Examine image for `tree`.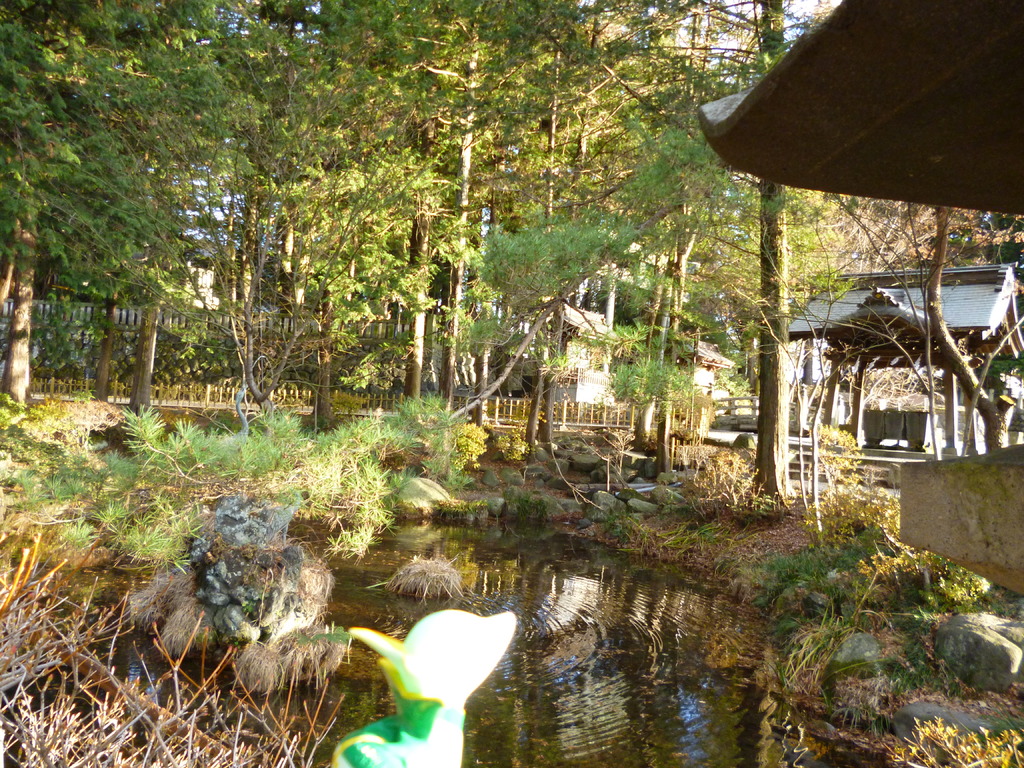
Examination result: 716 0 830 527.
